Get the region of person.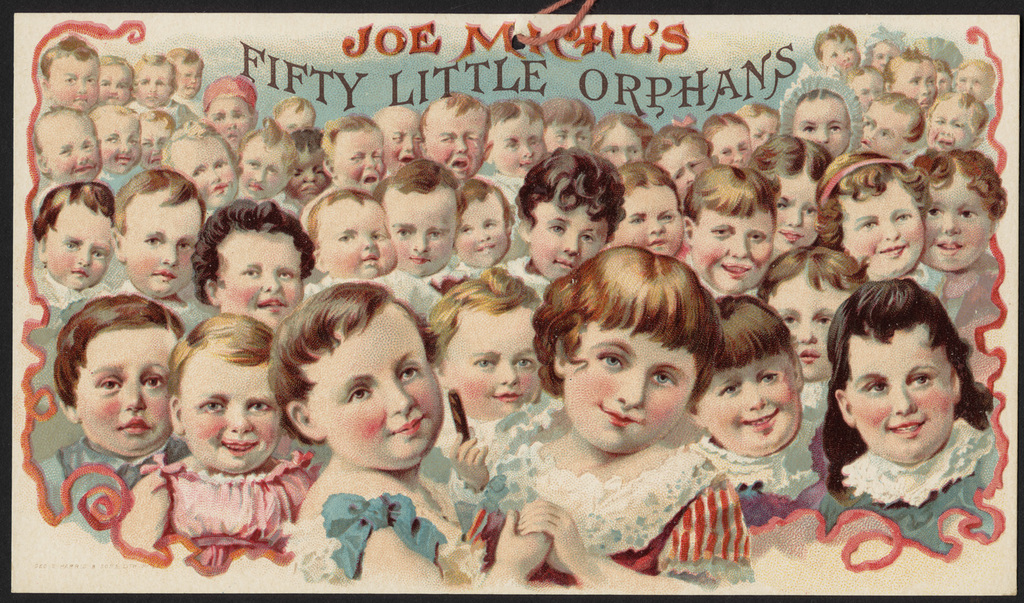
(32, 290, 182, 540).
